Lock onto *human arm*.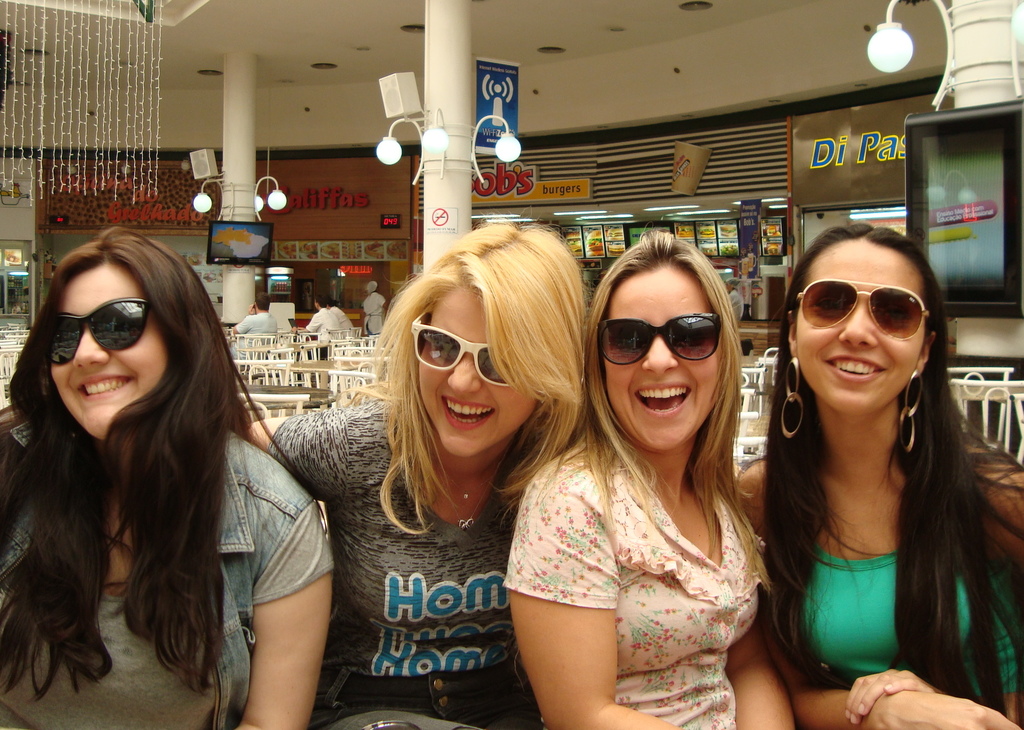
Locked: rect(712, 591, 802, 729).
